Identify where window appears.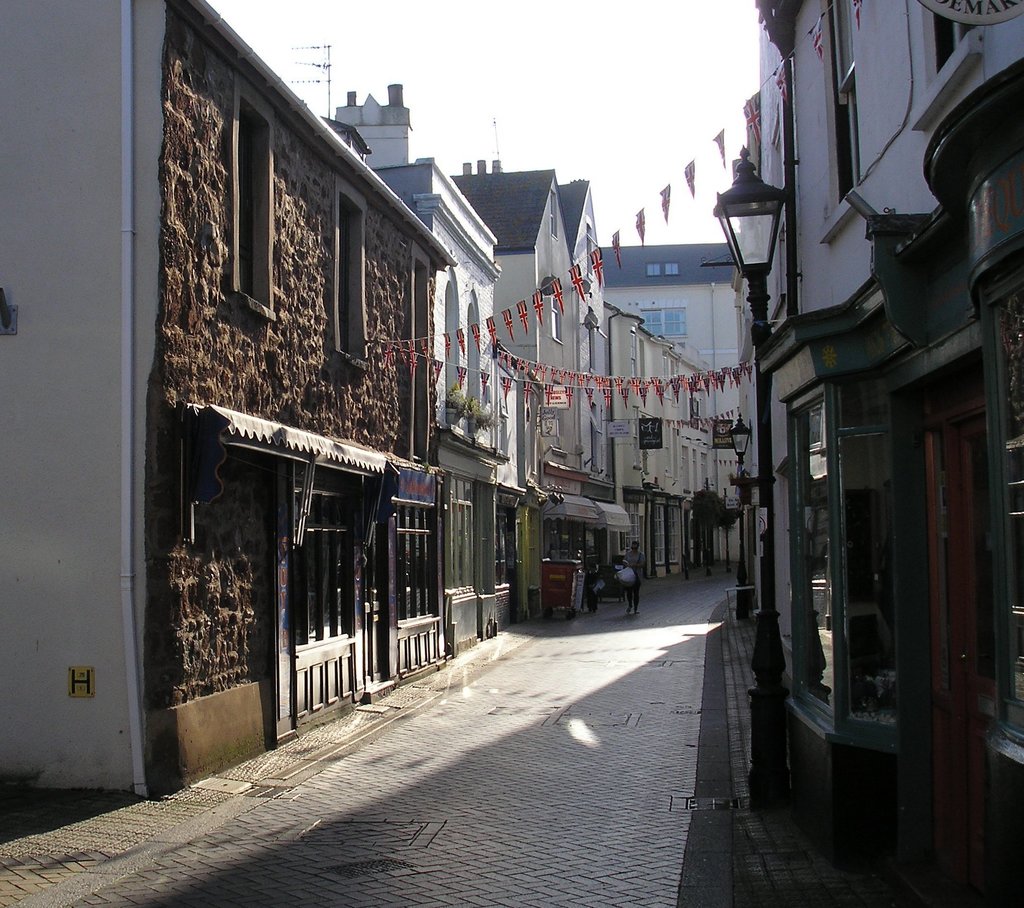
Appears at select_region(461, 288, 488, 439).
